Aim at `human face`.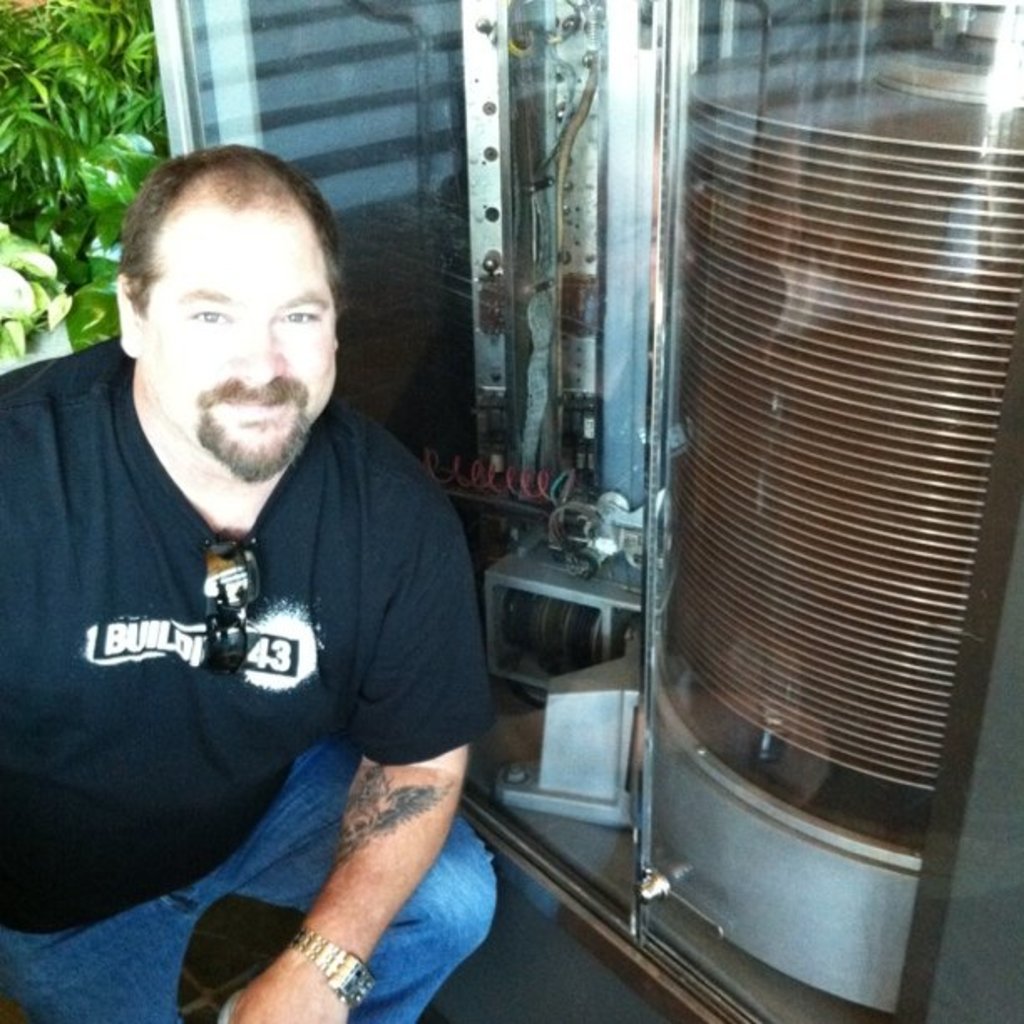
Aimed at left=134, top=211, right=336, bottom=475.
